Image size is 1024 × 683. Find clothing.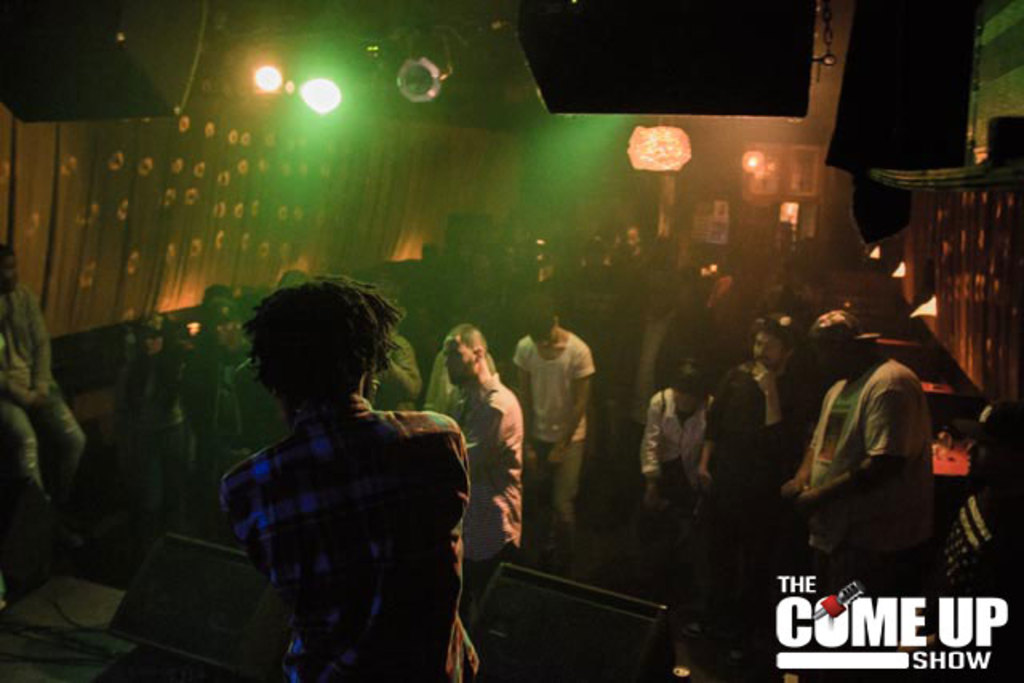
x1=374 y1=330 x2=422 y2=414.
